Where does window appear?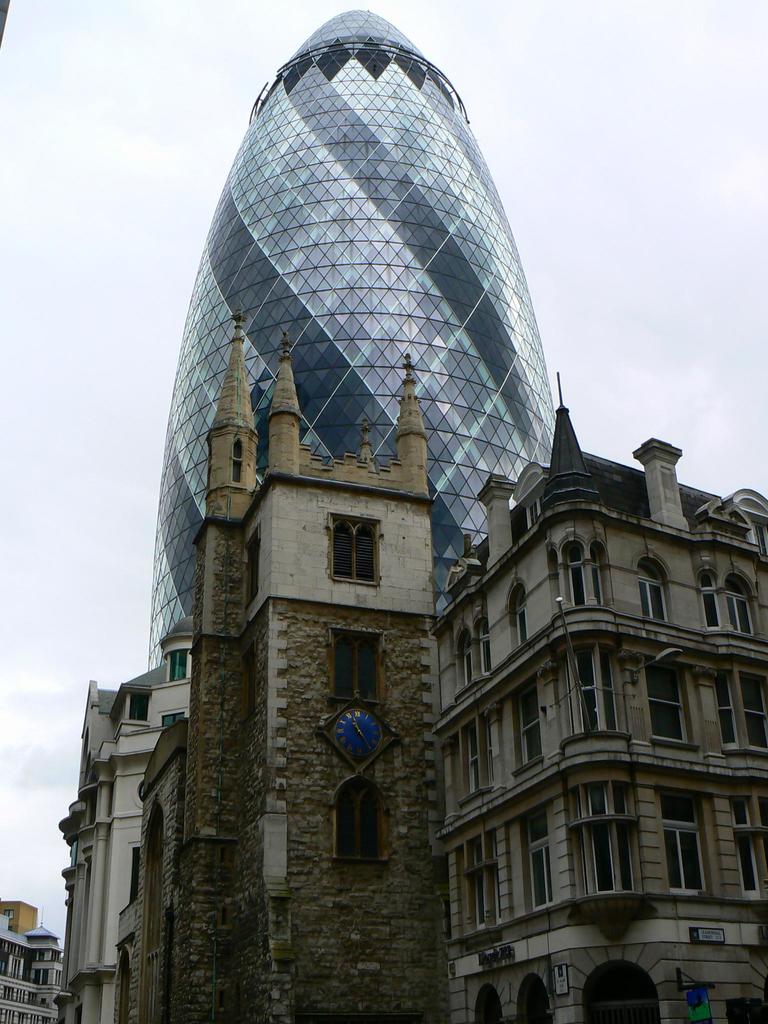
Appears at {"left": 636, "top": 576, "right": 674, "bottom": 630}.
